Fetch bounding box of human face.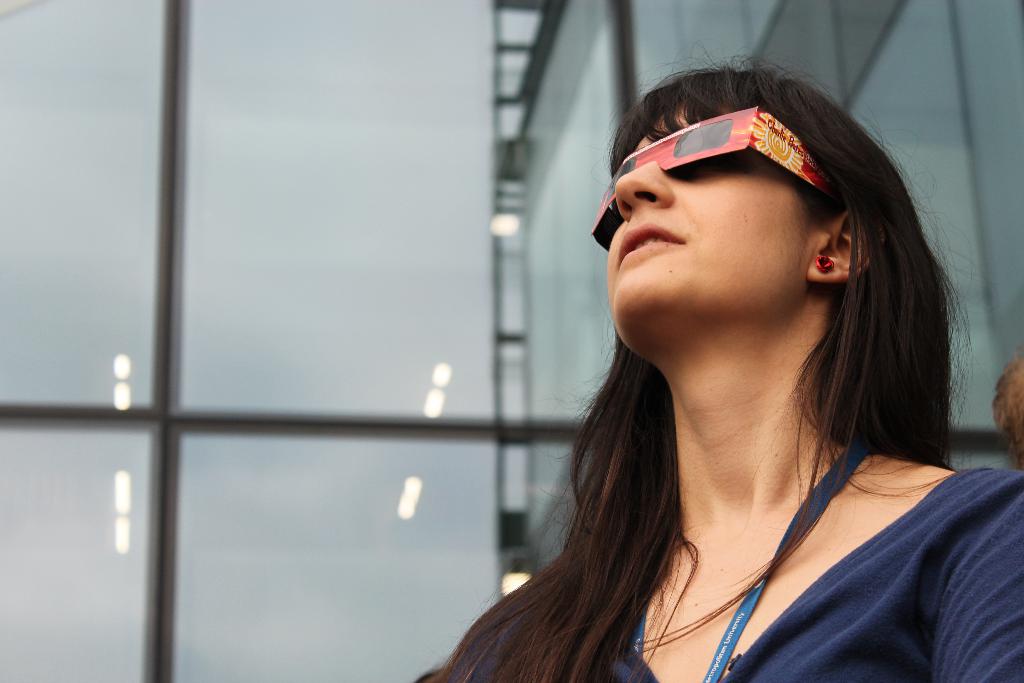
Bbox: [x1=605, y1=104, x2=831, y2=344].
